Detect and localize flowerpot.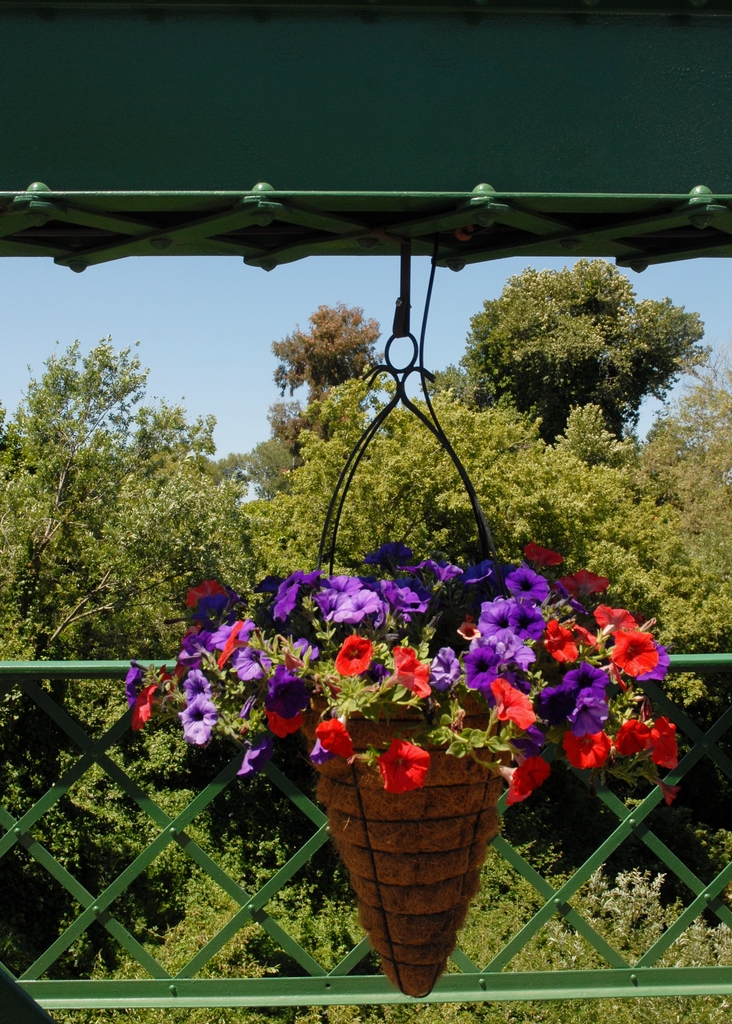
Localized at rect(295, 694, 524, 995).
